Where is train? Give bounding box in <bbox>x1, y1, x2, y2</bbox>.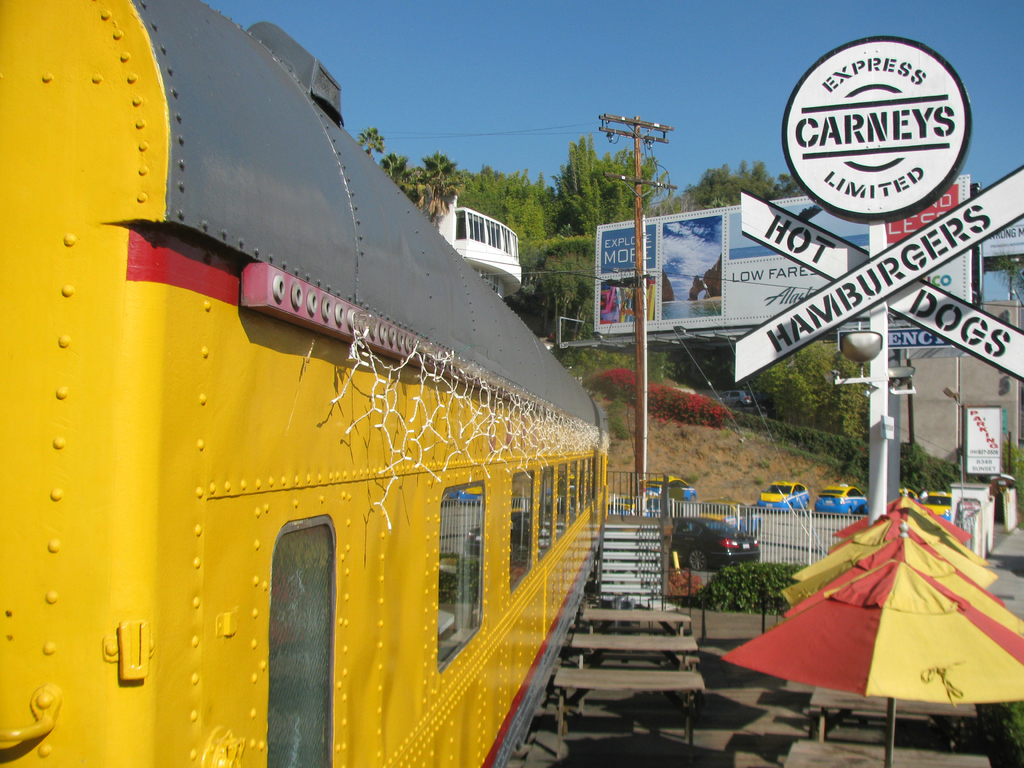
<bbox>0, 0, 611, 767</bbox>.
